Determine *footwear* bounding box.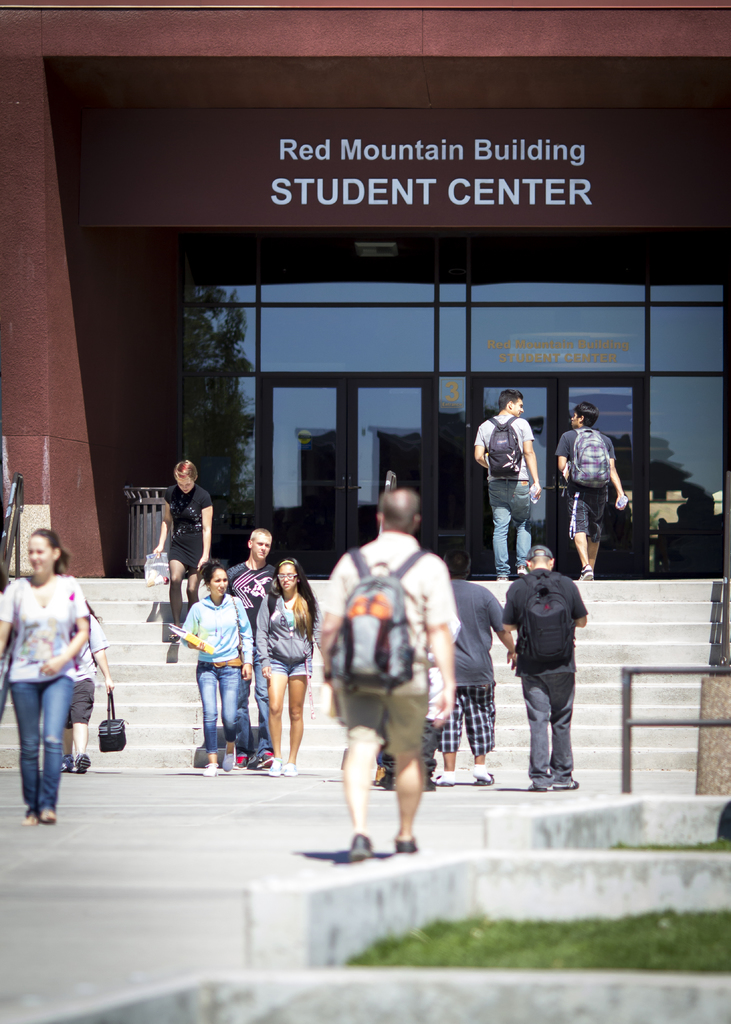
Determined: <region>494, 574, 508, 581</region>.
